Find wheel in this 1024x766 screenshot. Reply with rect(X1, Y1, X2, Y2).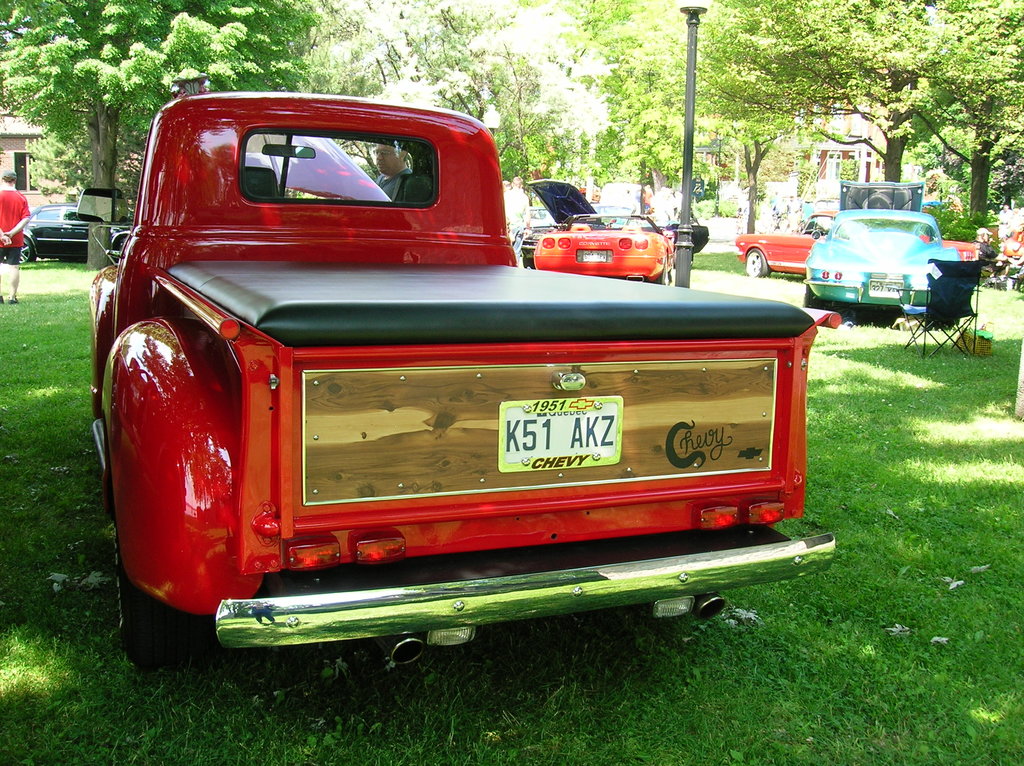
rect(110, 471, 182, 669).
